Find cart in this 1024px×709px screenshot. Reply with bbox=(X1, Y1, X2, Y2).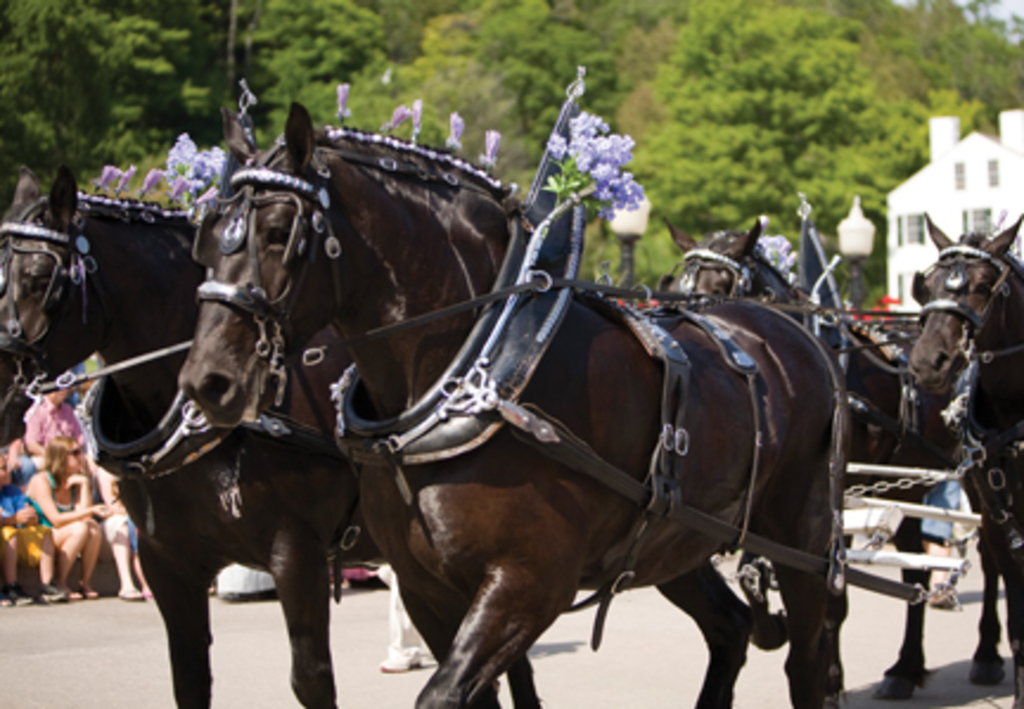
bbox=(173, 405, 984, 579).
